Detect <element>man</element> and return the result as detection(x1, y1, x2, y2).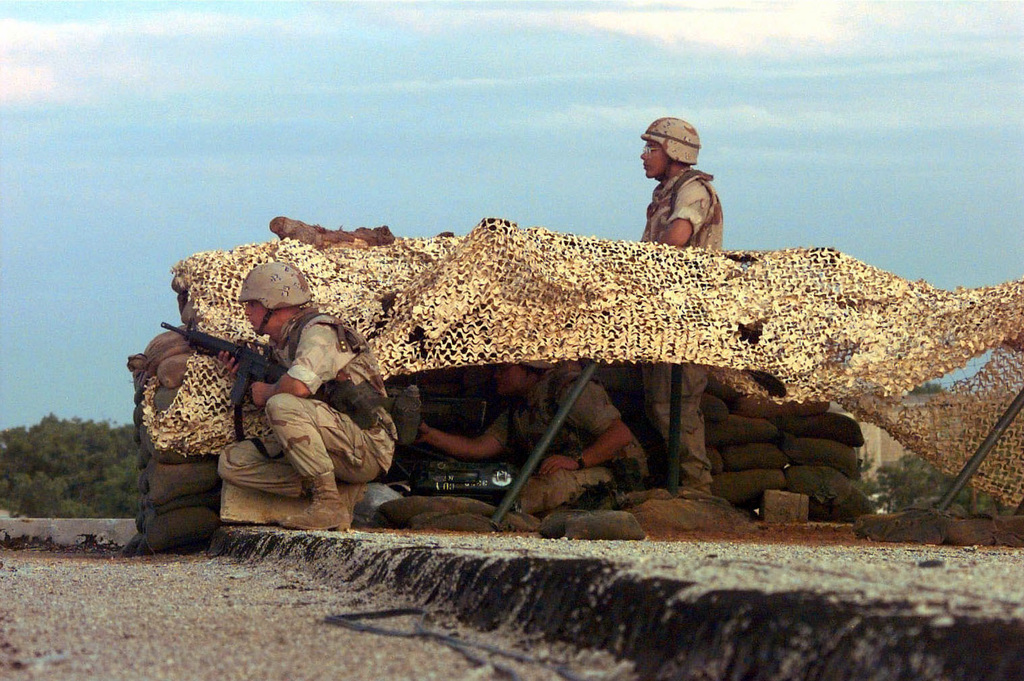
detection(215, 253, 400, 527).
